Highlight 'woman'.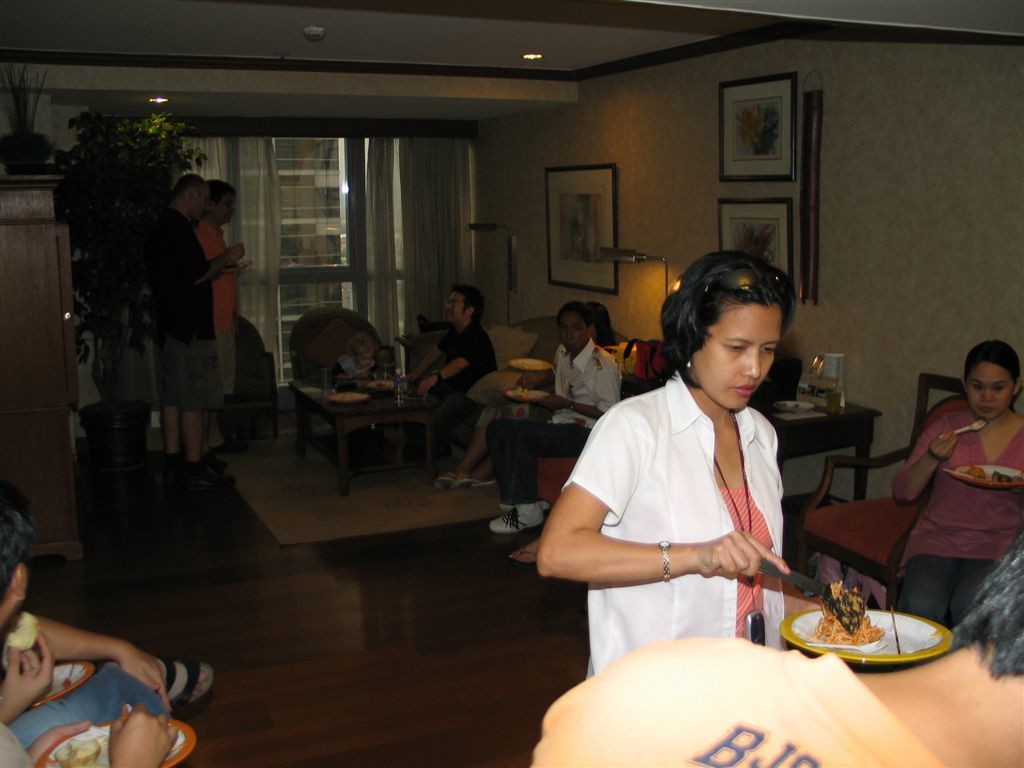
Highlighted region: locate(892, 339, 1023, 629).
